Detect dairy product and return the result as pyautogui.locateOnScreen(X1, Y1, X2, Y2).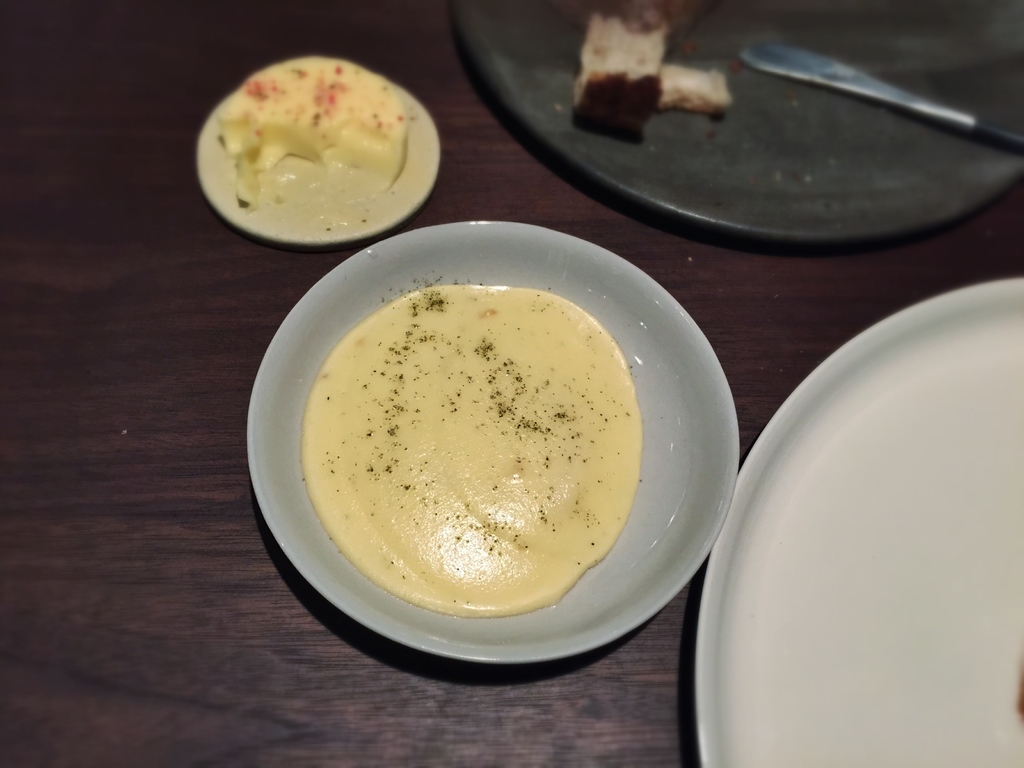
pyautogui.locateOnScreen(214, 53, 411, 208).
